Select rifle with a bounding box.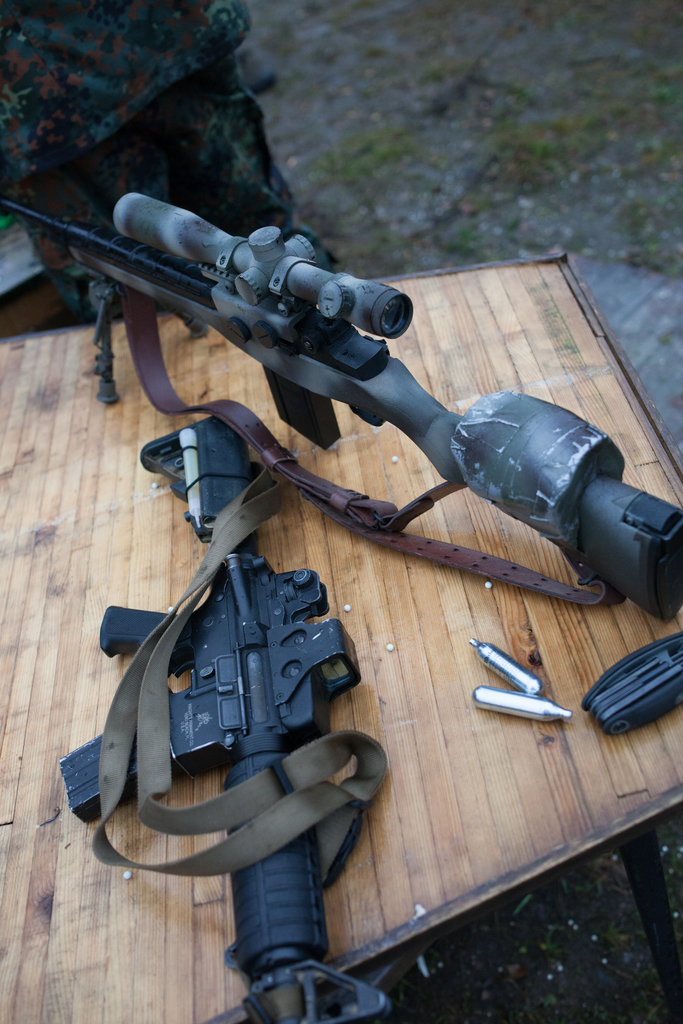
55/404/400/1023.
